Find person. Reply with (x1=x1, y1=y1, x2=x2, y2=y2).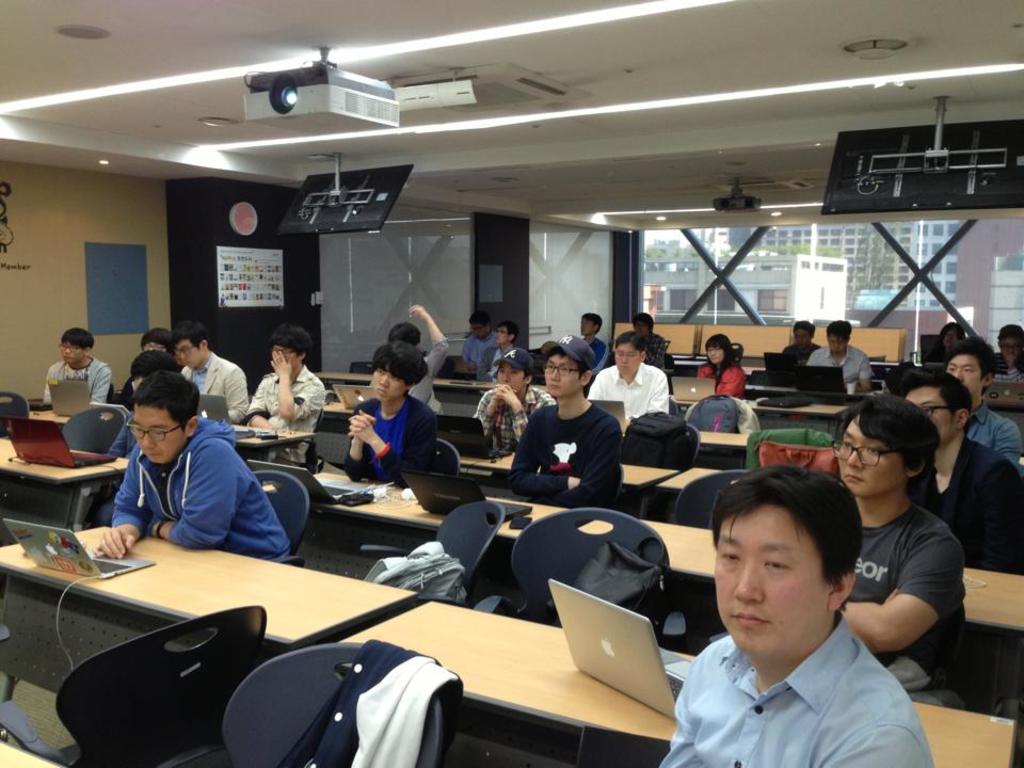
(x1=810, y1=317, x2=879, y2=395).
